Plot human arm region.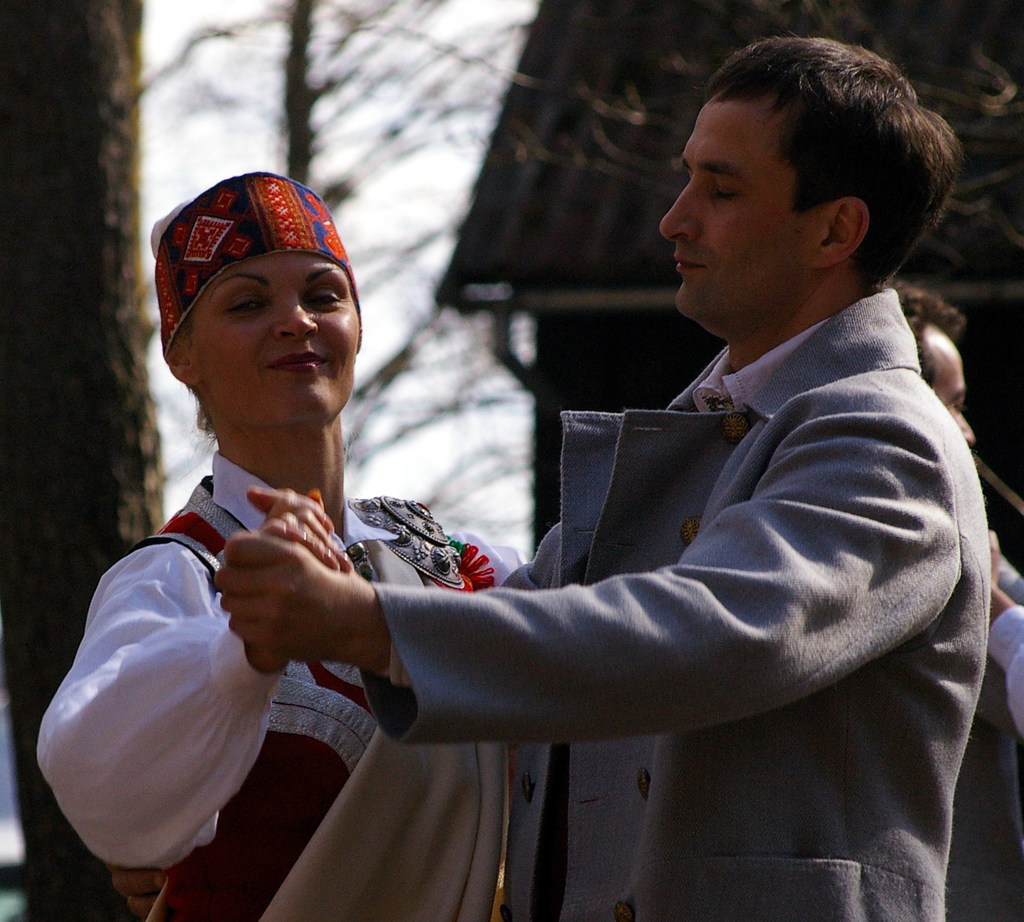
Plotted at [976,527,1023,745].
